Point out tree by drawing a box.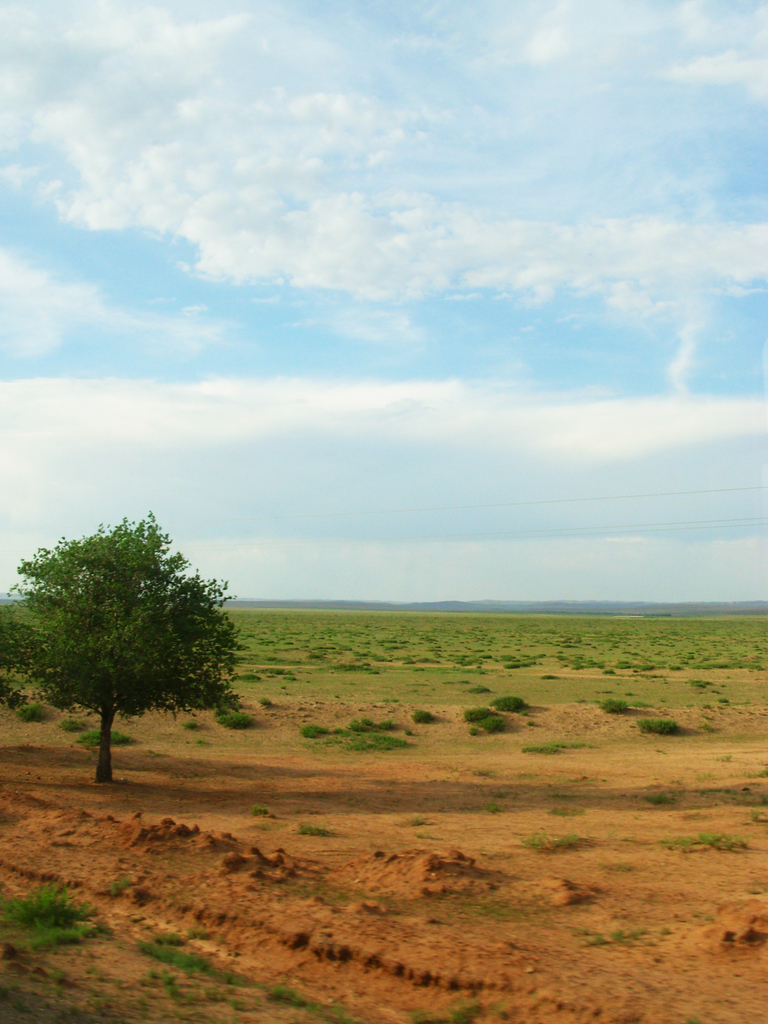
0, 506, 246, 781.
